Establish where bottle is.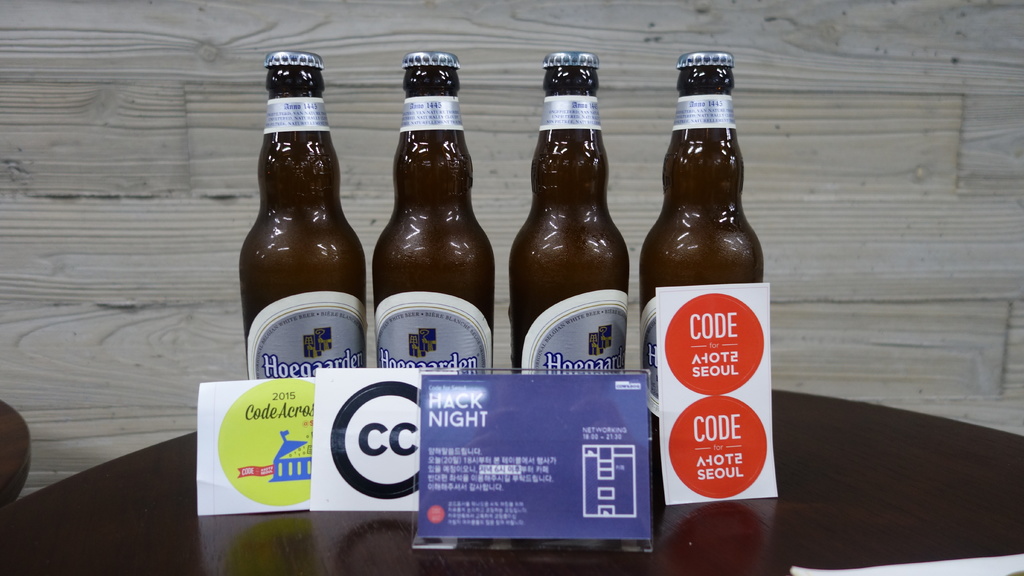
Established at {"x1": 637, "y1": 54, "x2": 764, "y2": 440}.
